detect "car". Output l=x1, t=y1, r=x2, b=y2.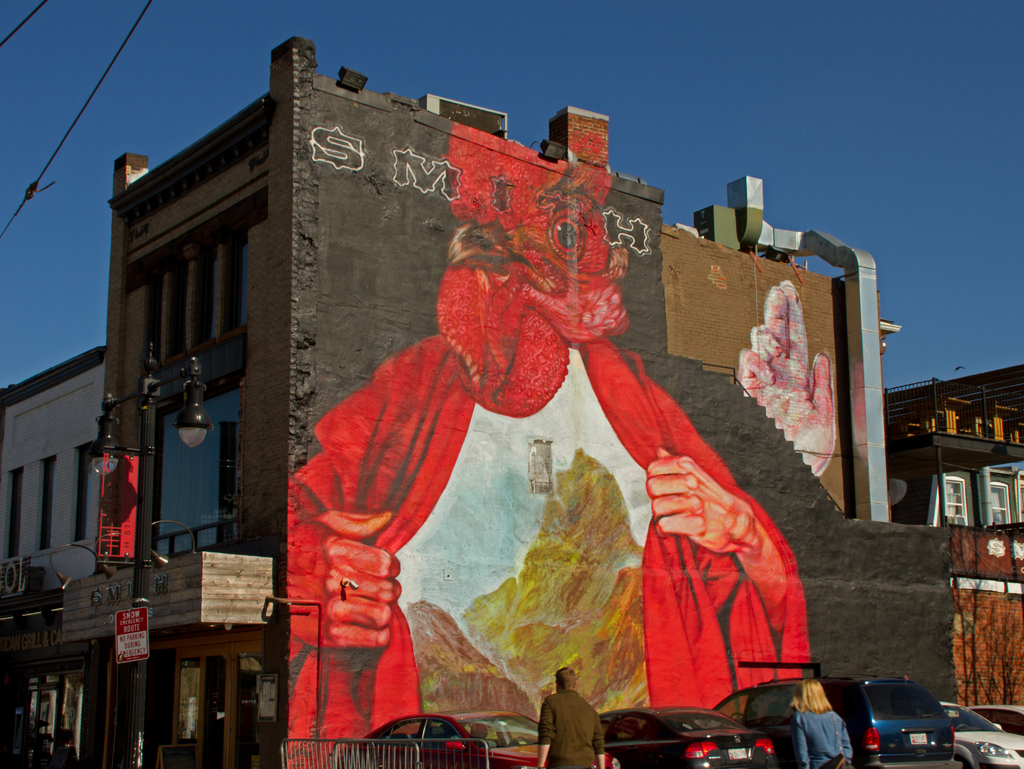
l=600, t=709, r=774, b=768.
